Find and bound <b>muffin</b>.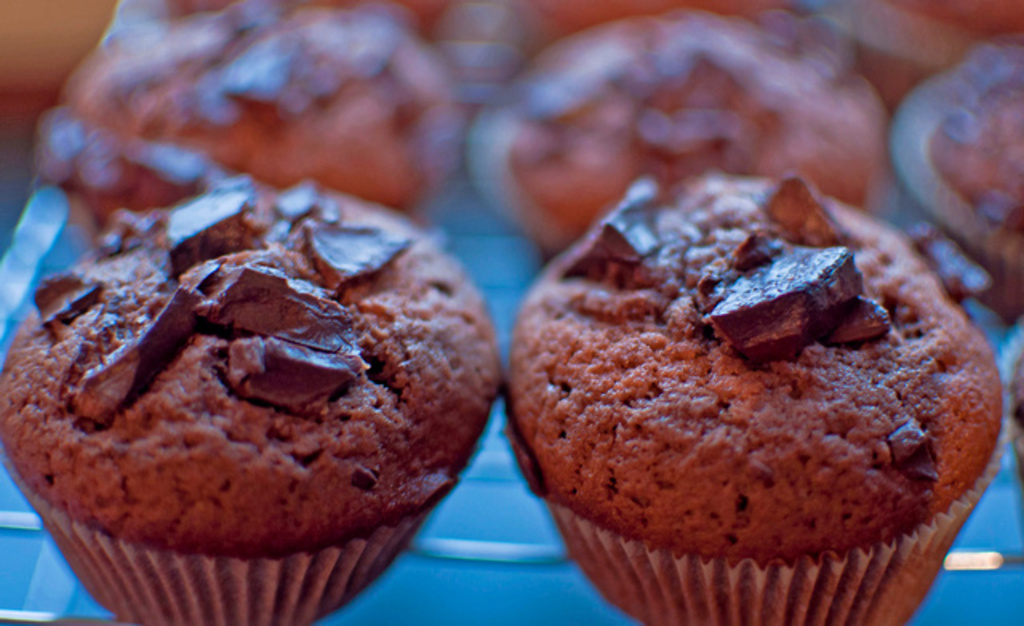
Bound: x1=2, y1=175, x2=504, y2=624.
